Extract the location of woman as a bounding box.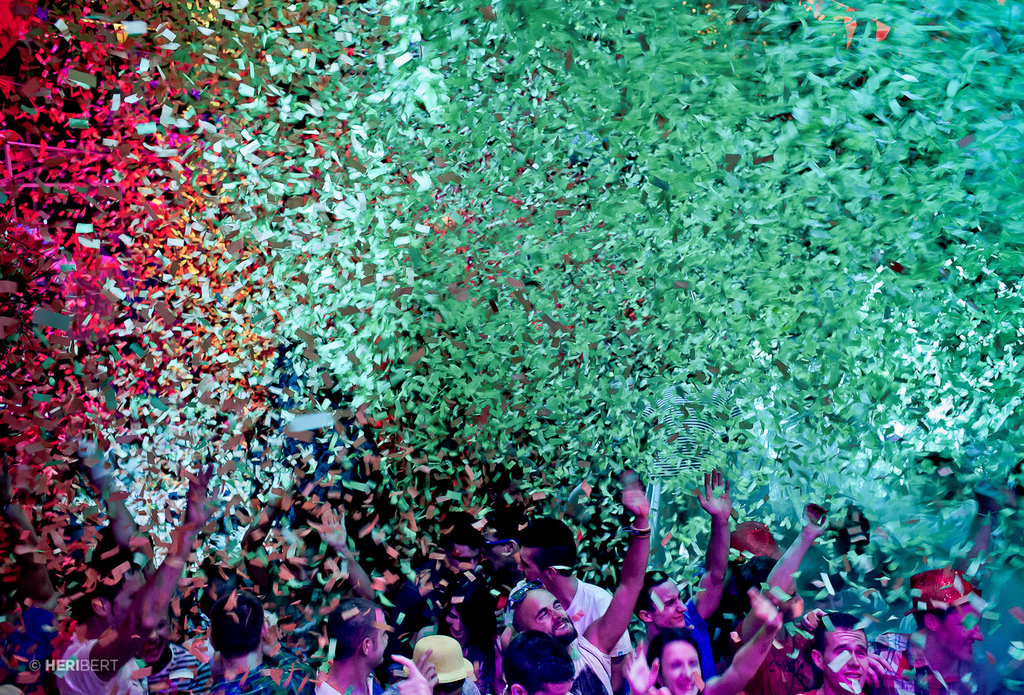
646:577:786:694.
